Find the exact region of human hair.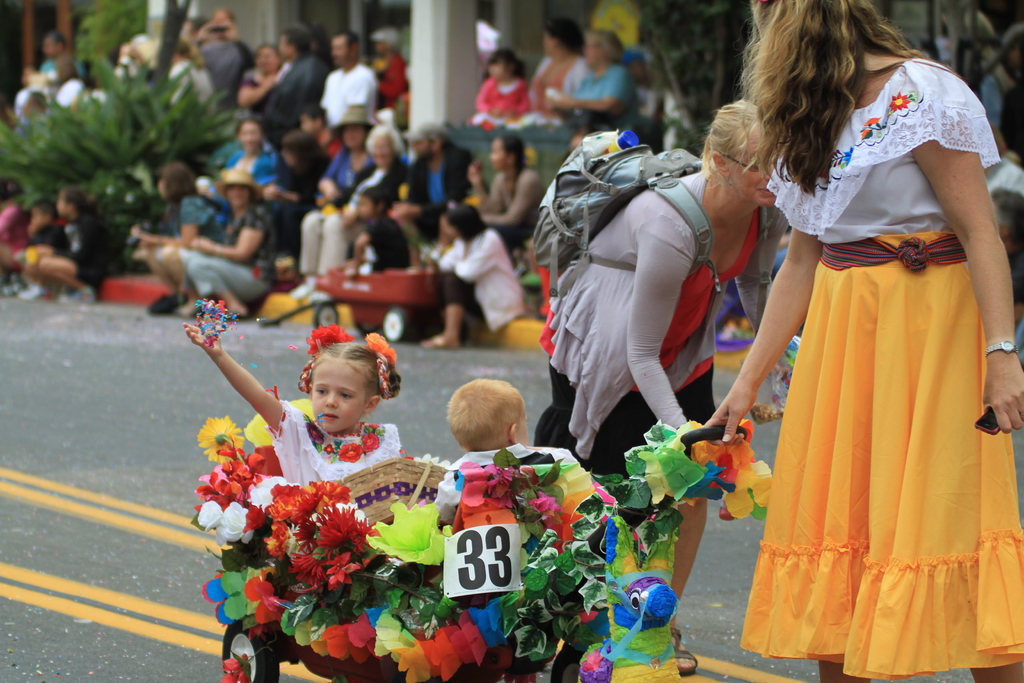
Exact region: (left=502, top=127, right=524, bottom=204).
